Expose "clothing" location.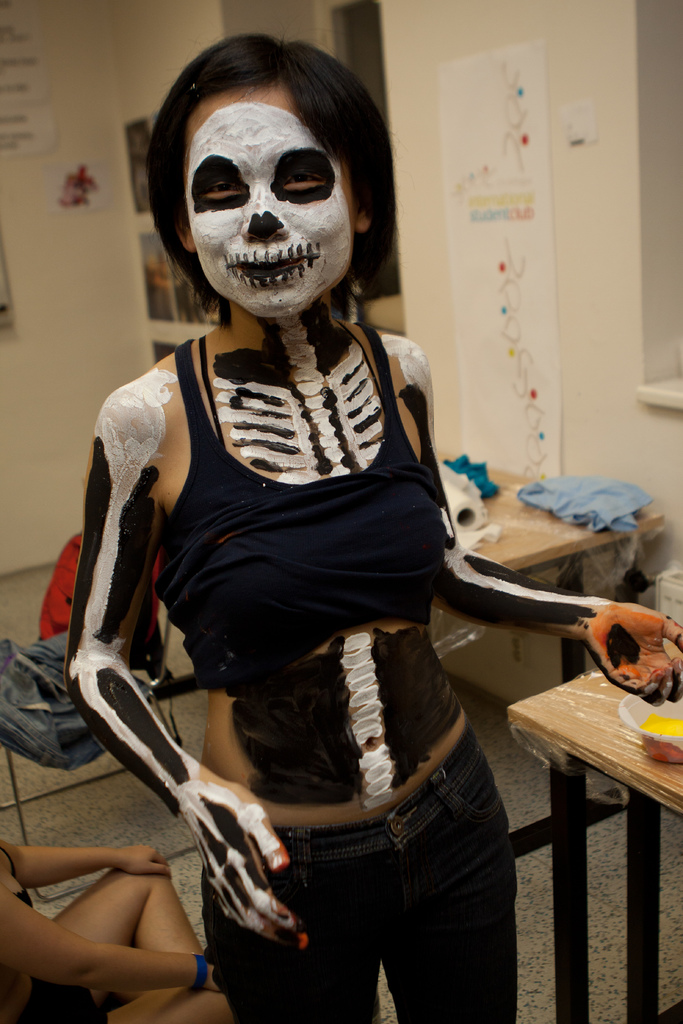
Exposed at [left=157, top=314, right=516, bottom=1023].
